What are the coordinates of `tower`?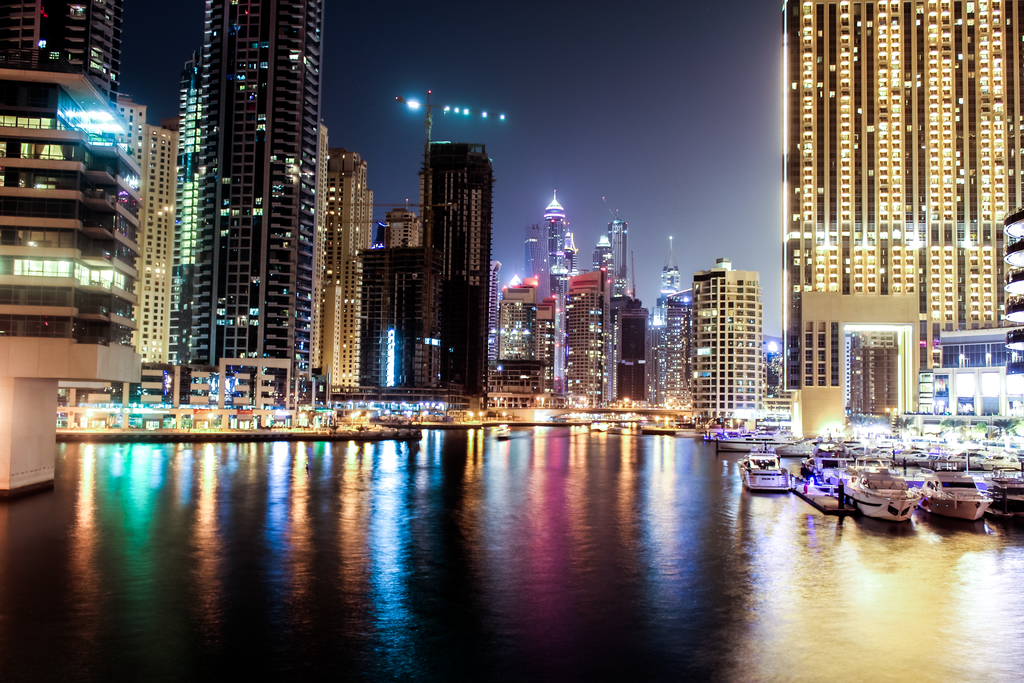
pyautogui.locateOnScreen(151, 4, 347, 377).
